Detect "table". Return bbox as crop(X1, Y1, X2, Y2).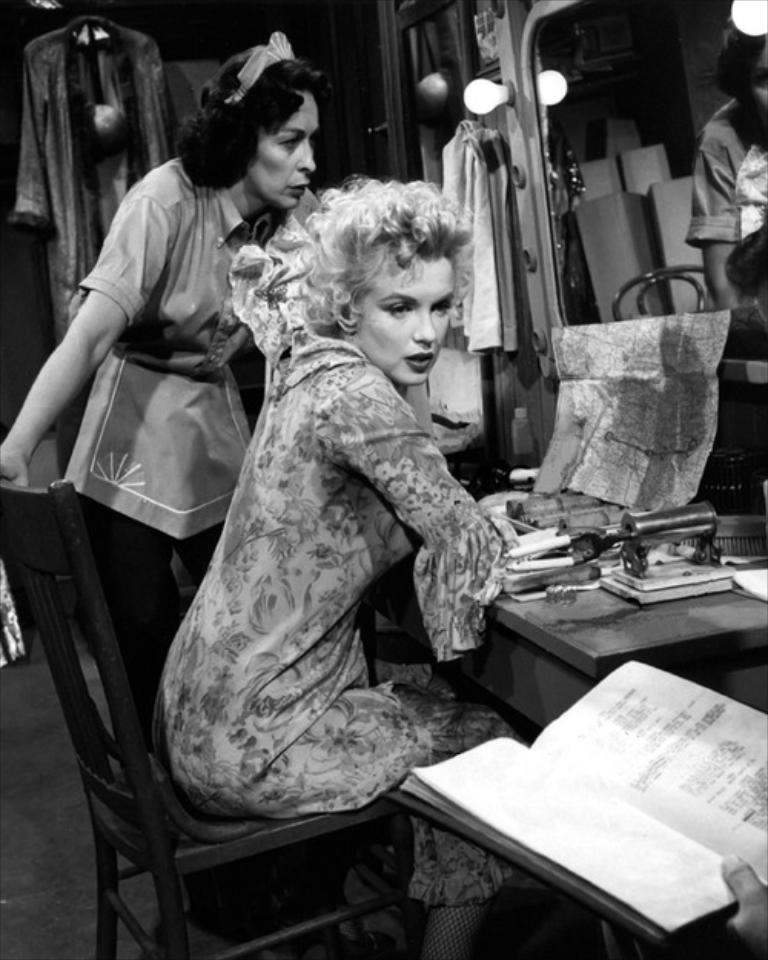
crop(387, 653, 766, 958).
